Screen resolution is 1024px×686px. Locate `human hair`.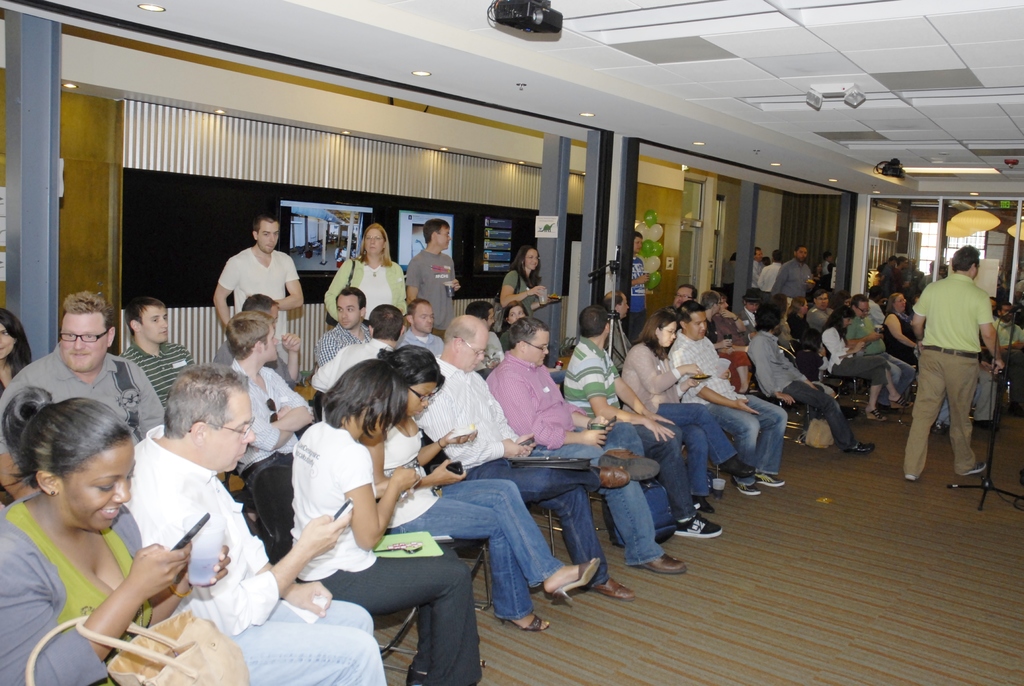
955,244,982,273.
